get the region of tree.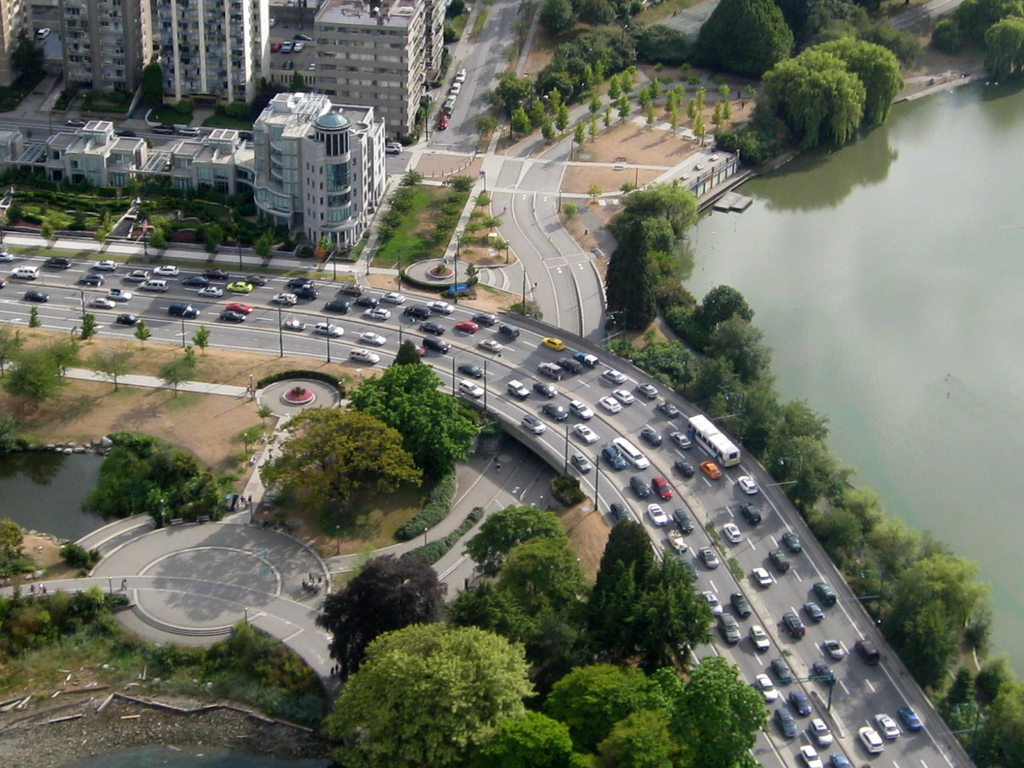
box(10, 330, 25, 351).
